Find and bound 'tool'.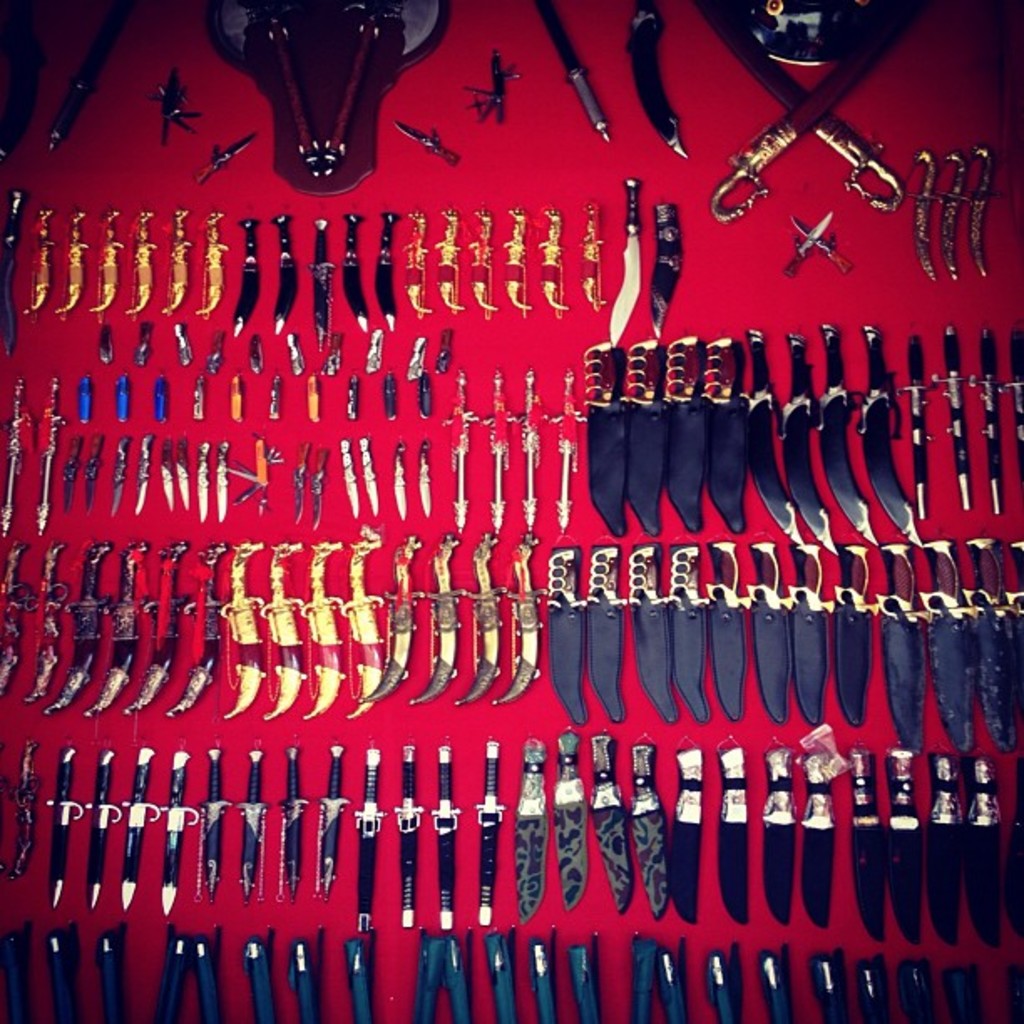
Bound: box=[202, 125, 258, 187].
